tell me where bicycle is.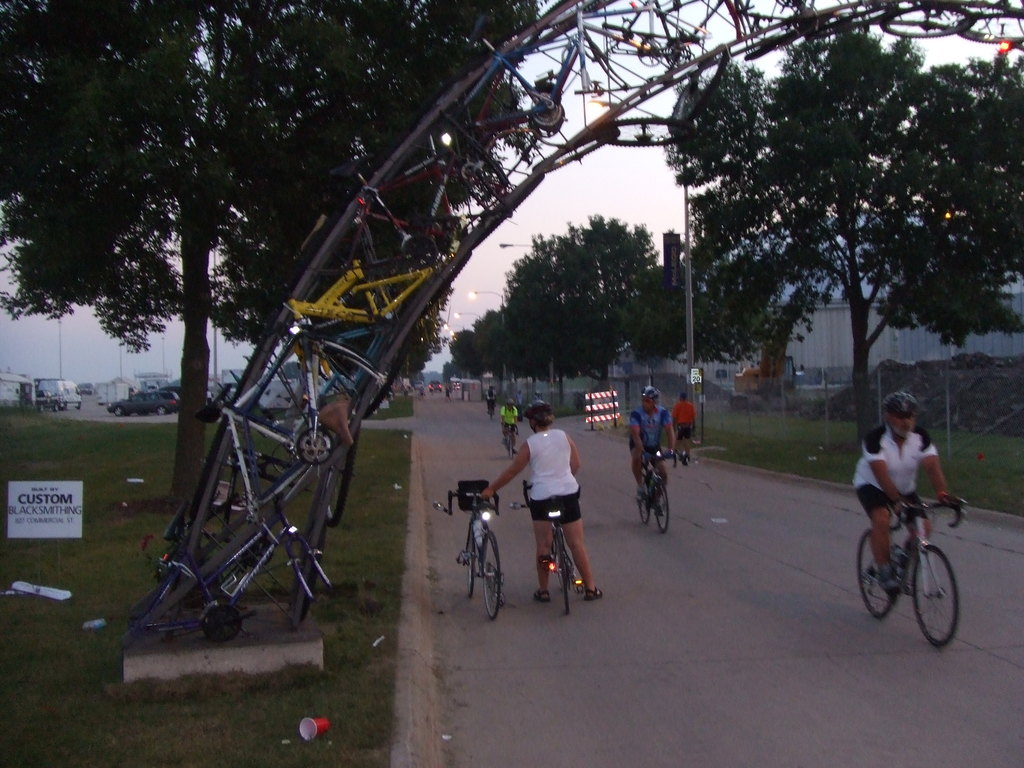
bicycle is at {"left": 636, "top": 450, "right": 677, "bottom": 531}.
